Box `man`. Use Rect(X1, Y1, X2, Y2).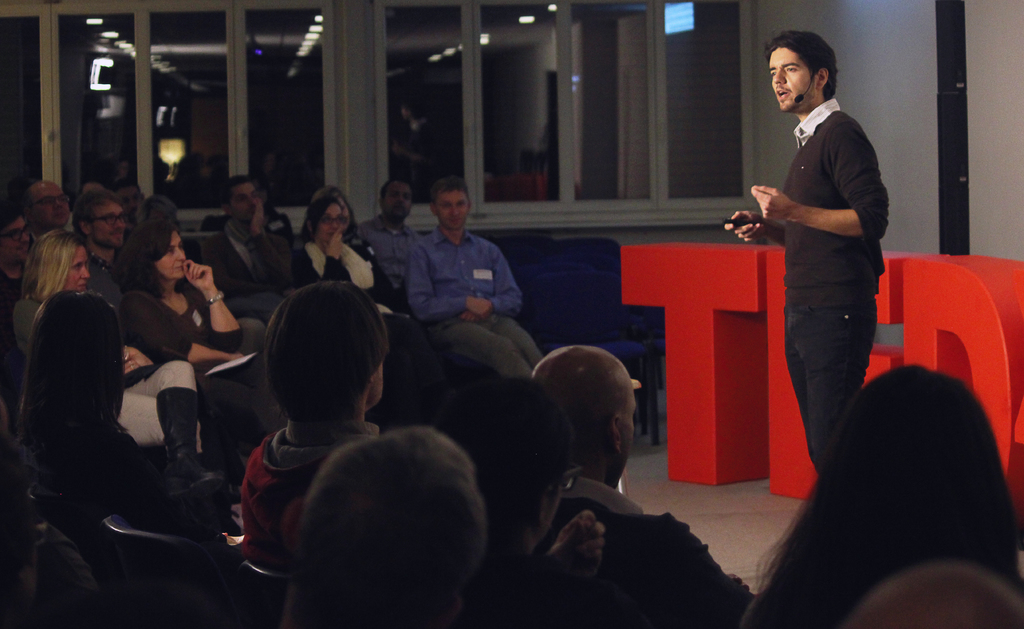
Rect(296, 424, 483, 628).
